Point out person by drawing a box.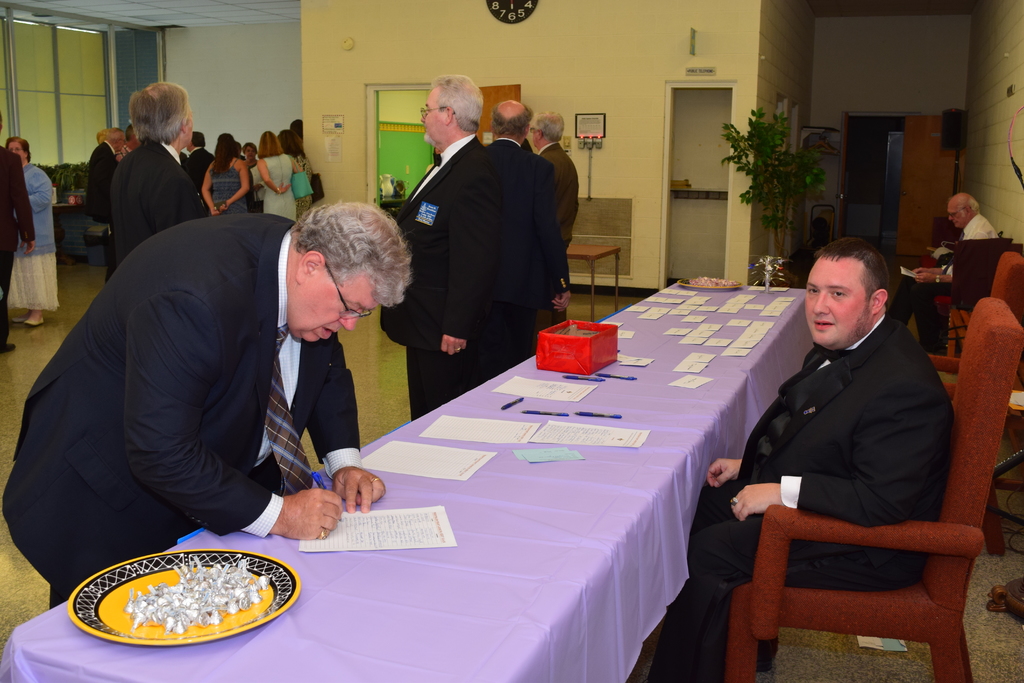
(88,125,121,280).
